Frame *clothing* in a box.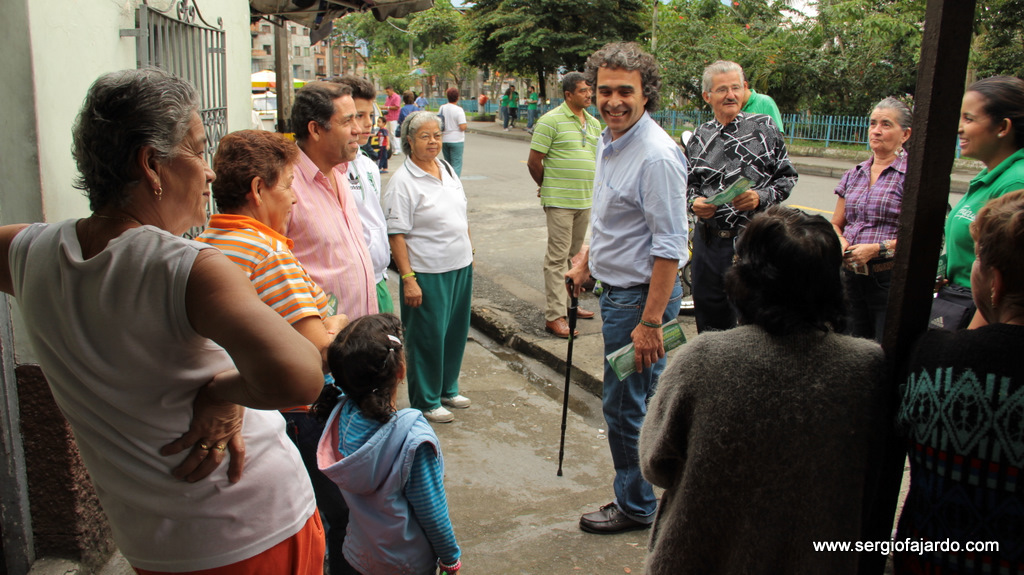
BBox(342, 139, 396, 310).
